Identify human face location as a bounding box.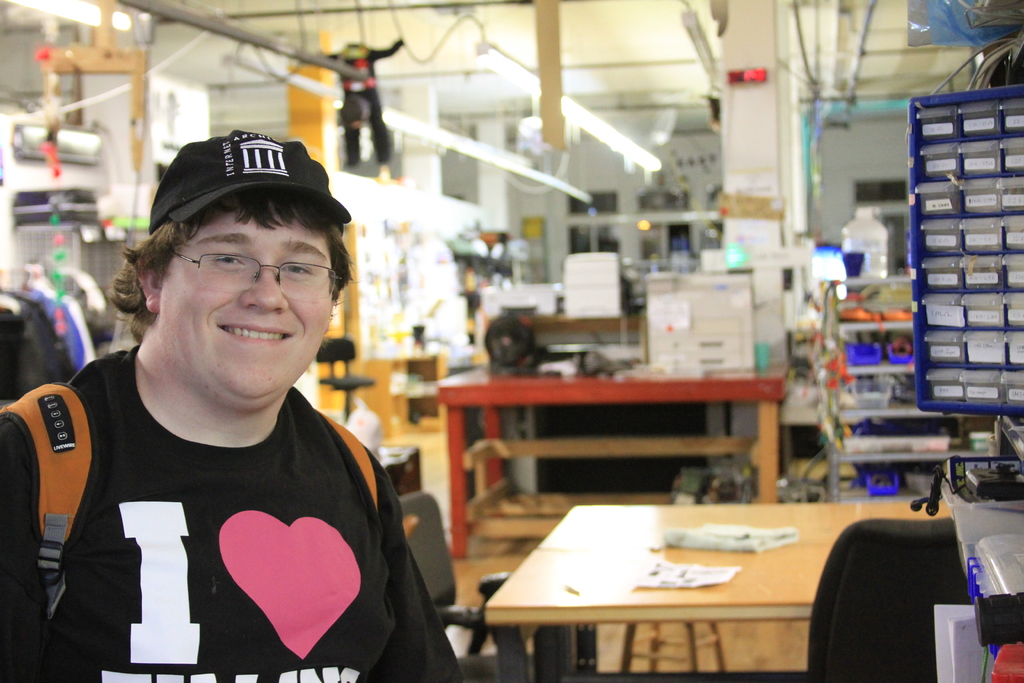
box(158, 209, 339, 416).
